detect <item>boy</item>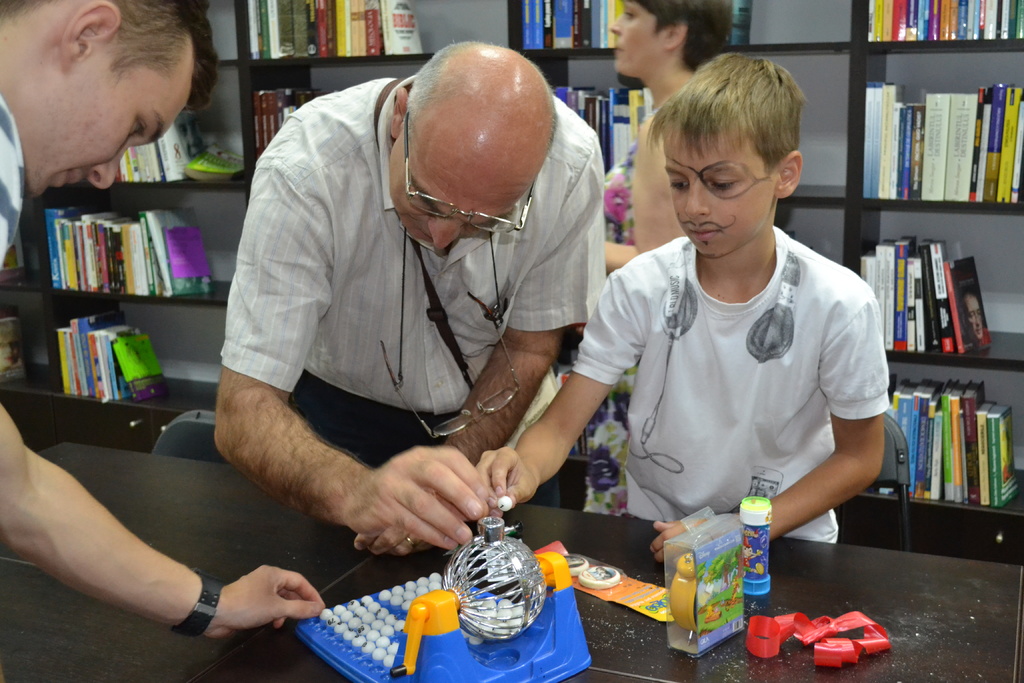
480/52/893/535
